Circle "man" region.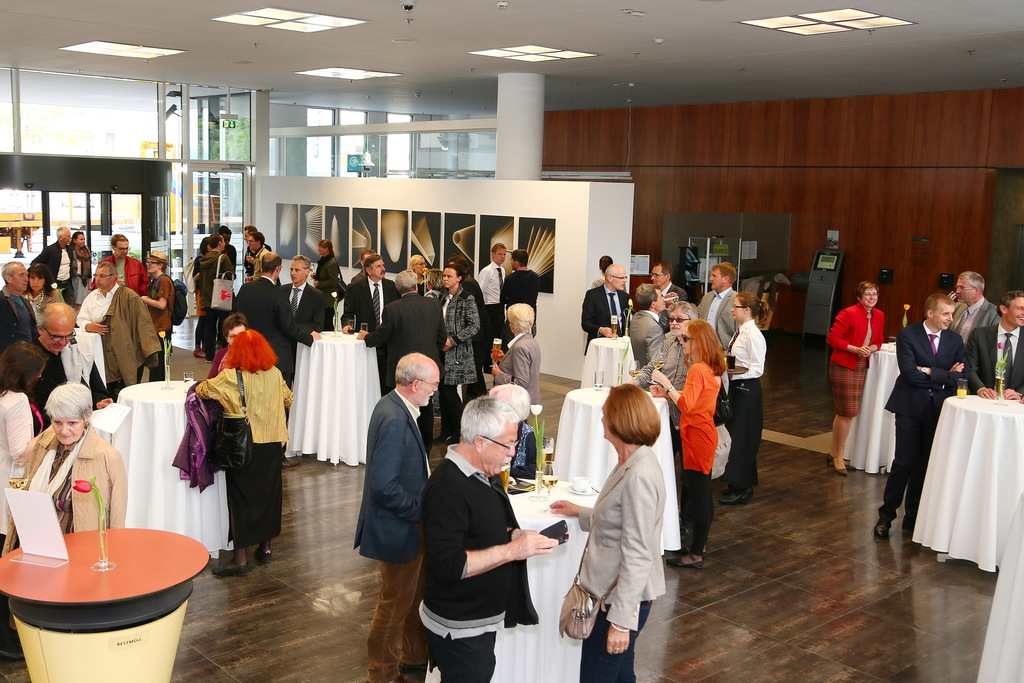
Region: 356,268,450,459.
